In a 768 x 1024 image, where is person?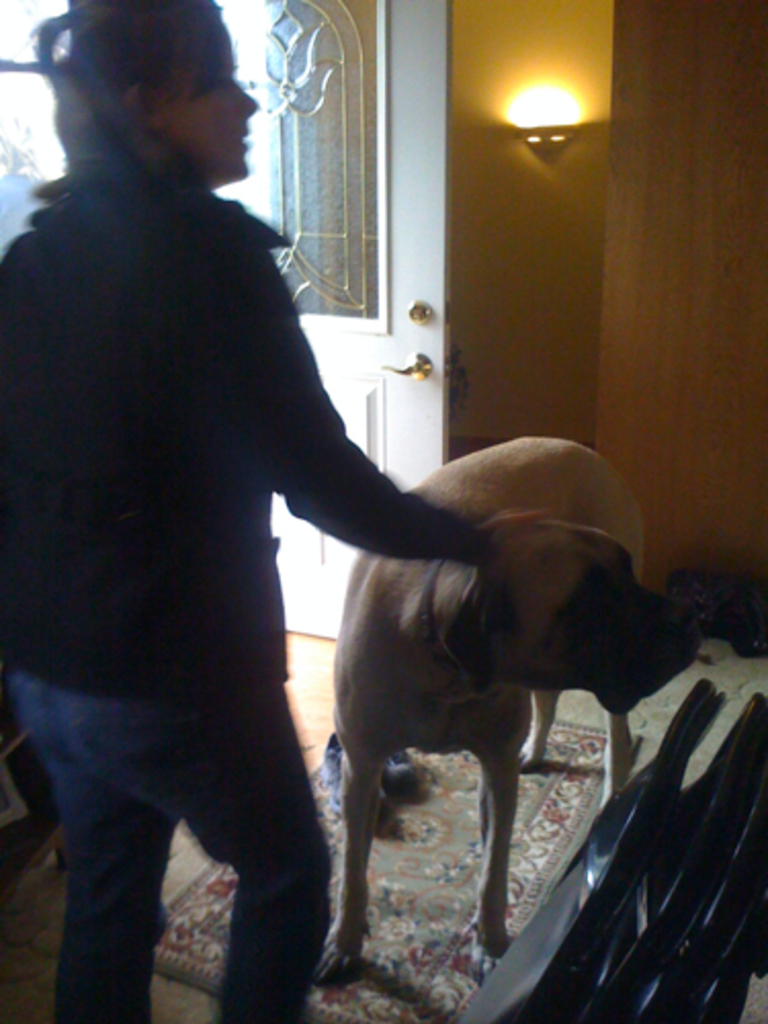
select_region(39, 39, 483, 975).
